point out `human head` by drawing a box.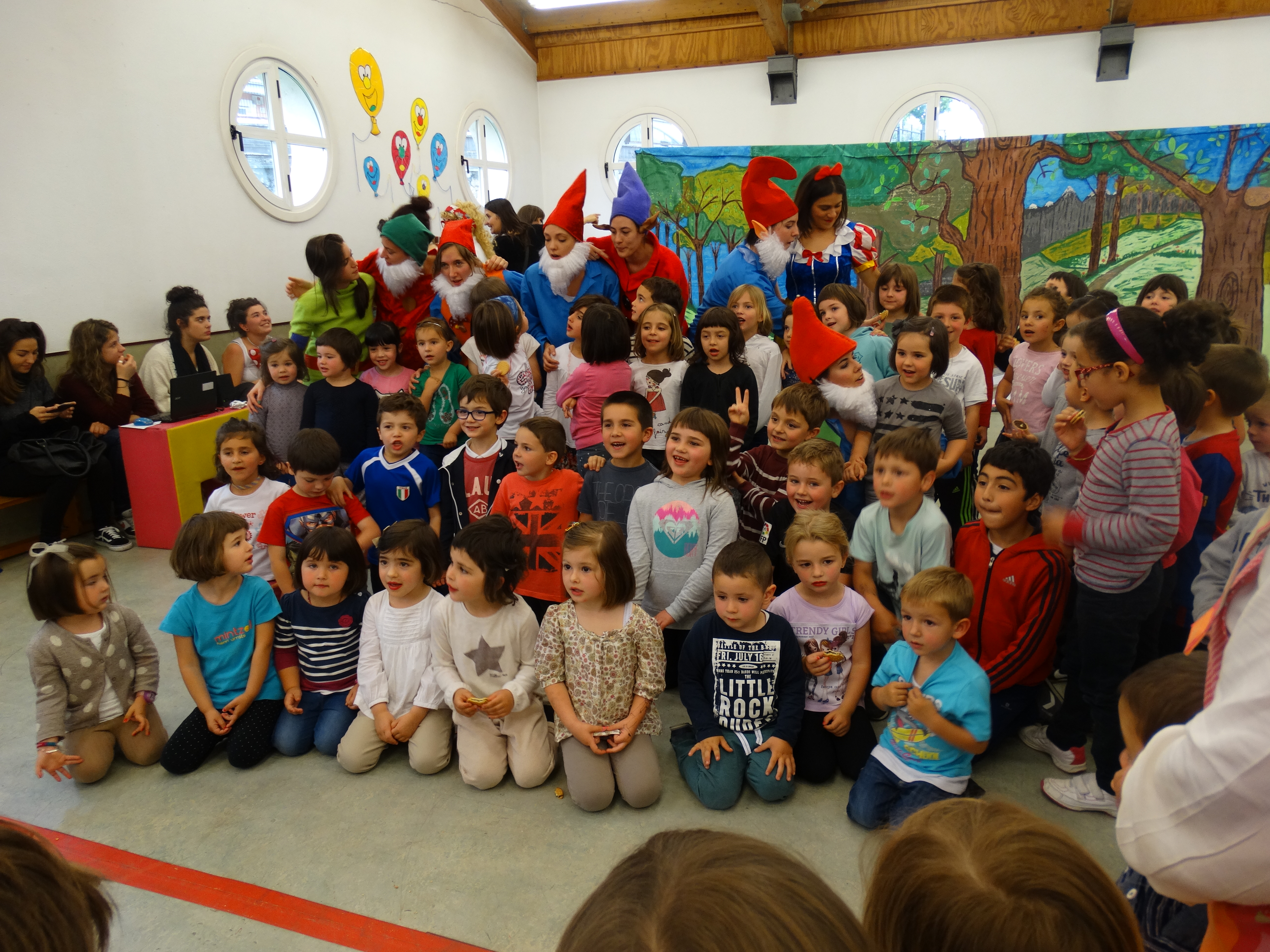
(x1=259, y1=80, x2=263, y2=92).
